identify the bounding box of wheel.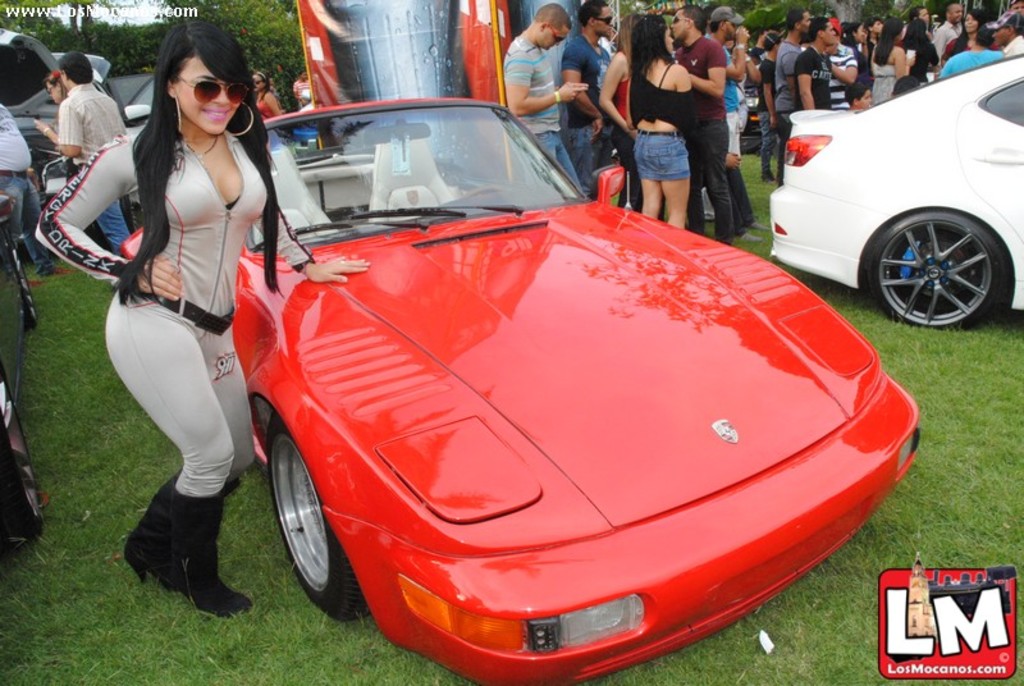
0, 366, 42, 543.
